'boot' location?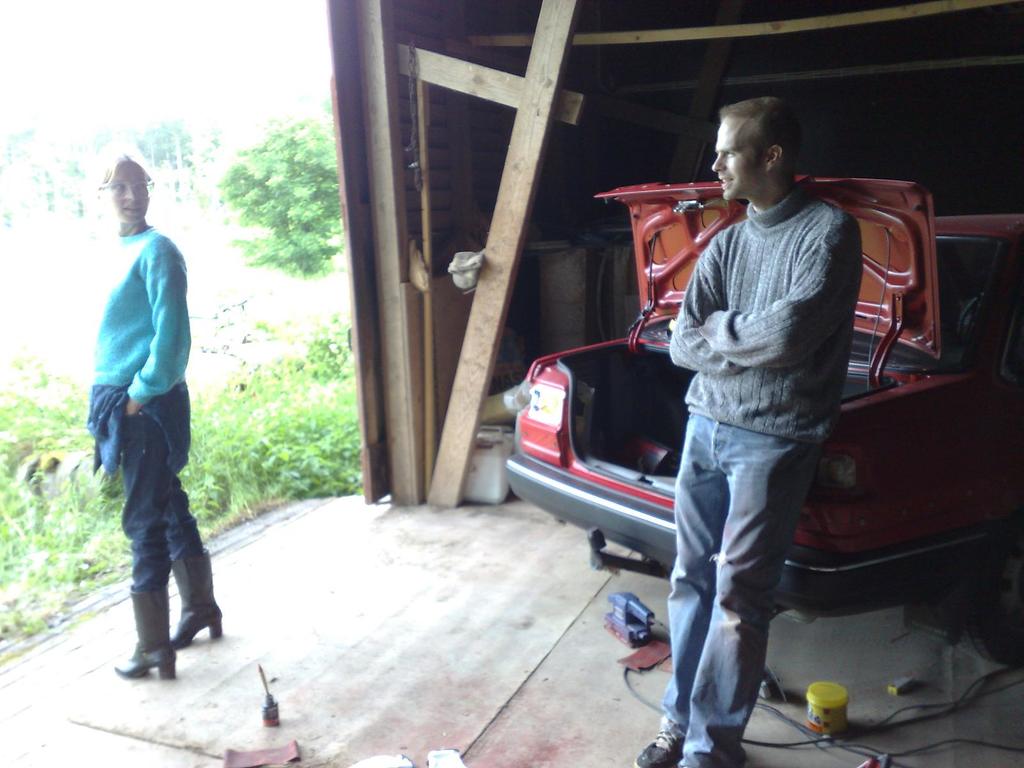
locate(116, 589, 174, 678)
